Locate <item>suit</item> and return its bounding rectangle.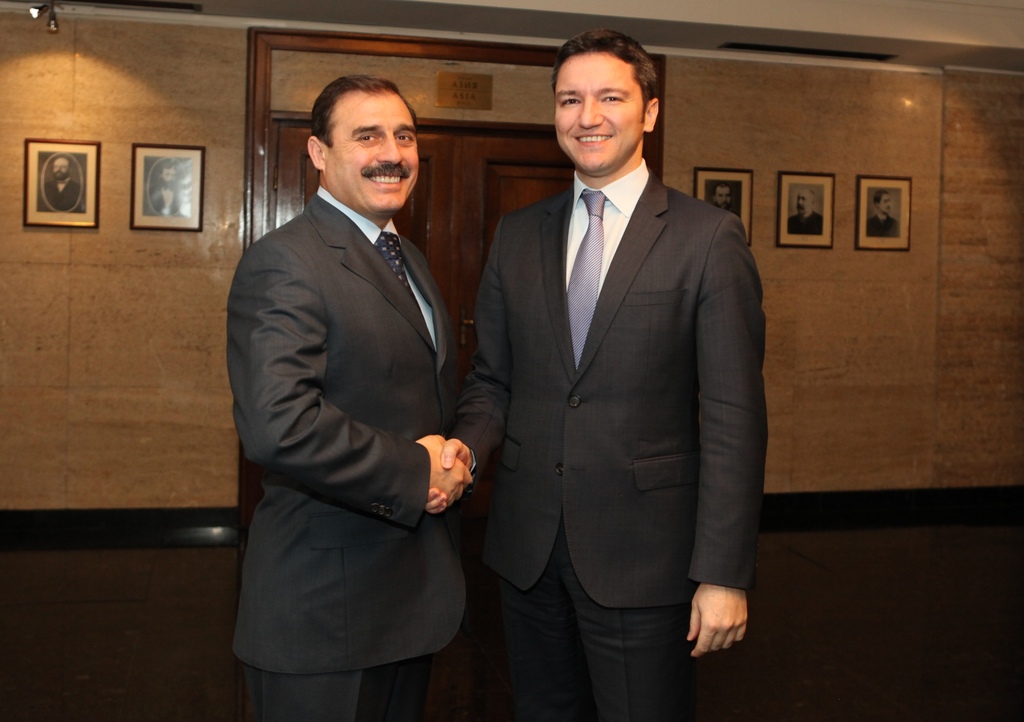
<bbox>444, 156, 767, 721</bbox>.
